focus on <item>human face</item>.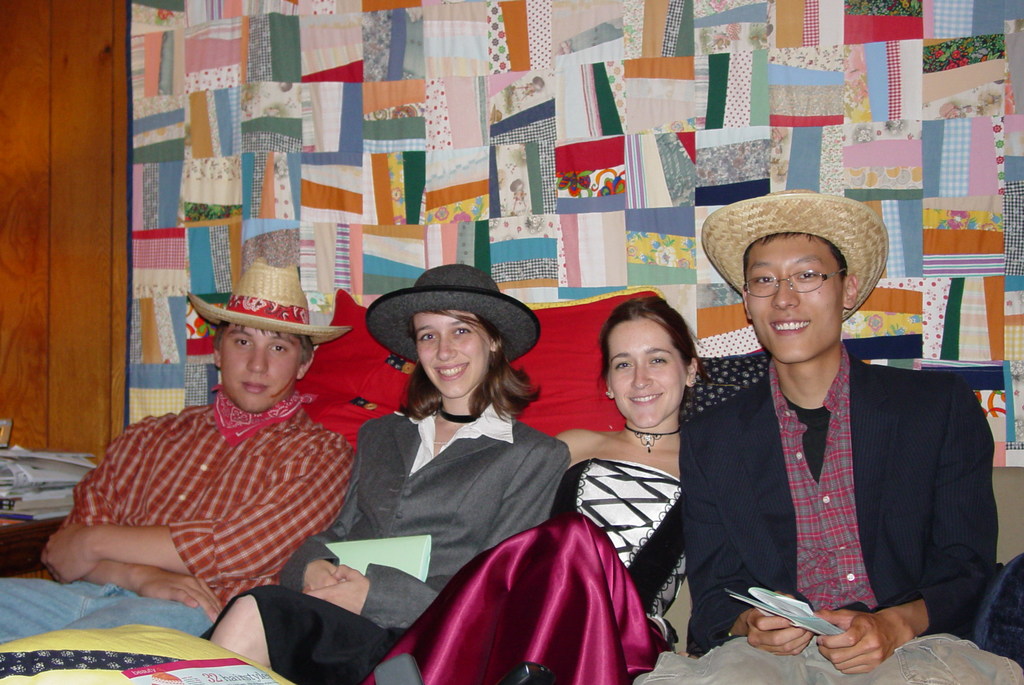
Focused at x1=608, y1=321, x2=683, y2=428.
